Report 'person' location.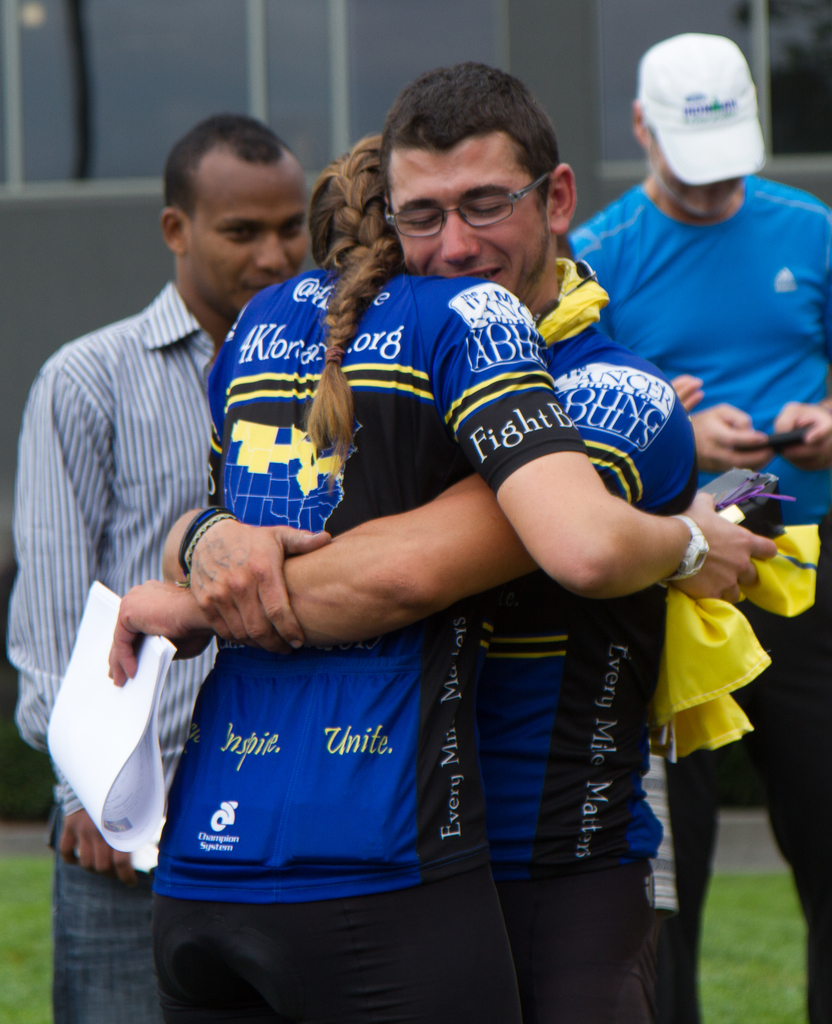
Report: 151,135,783,1022.
